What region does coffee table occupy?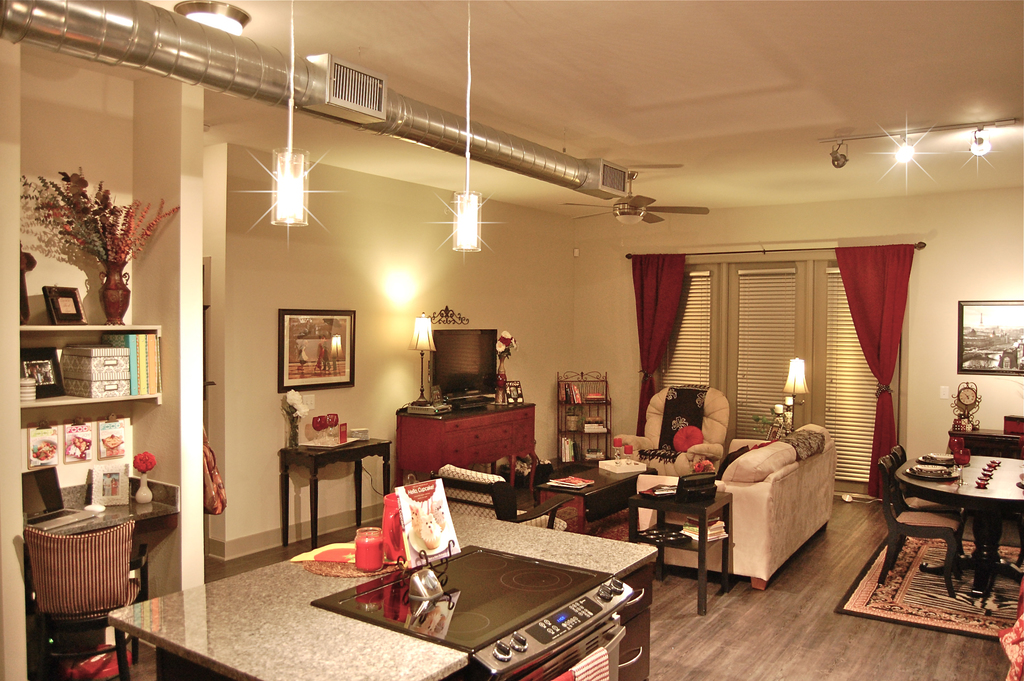
108/511/657/680.
